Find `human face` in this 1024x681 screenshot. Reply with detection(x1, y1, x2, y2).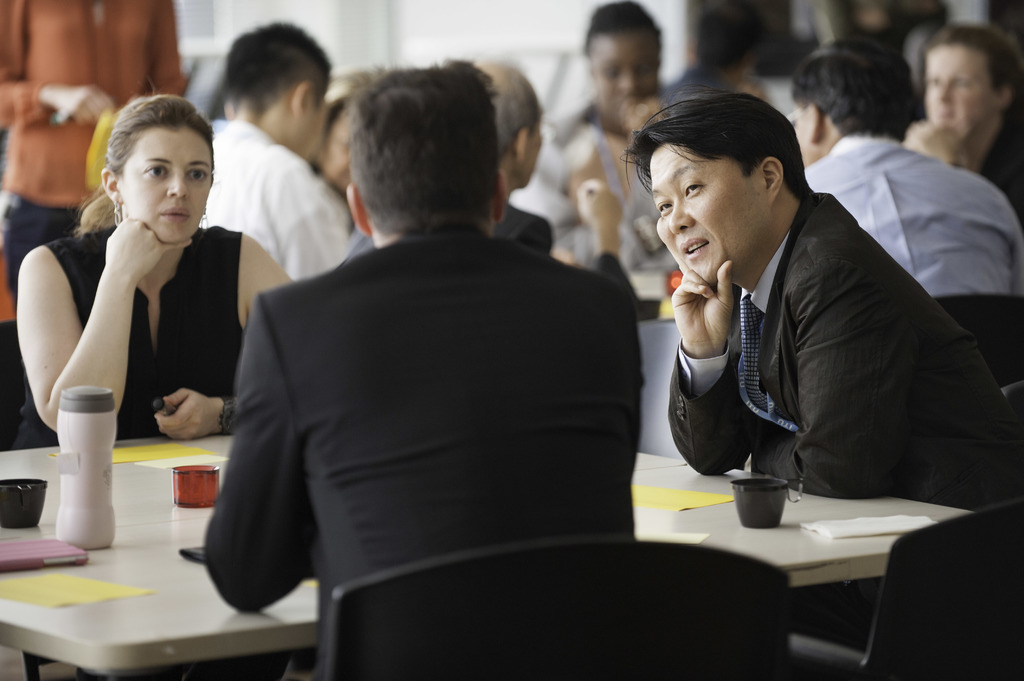
detection(799, 97, 833, 162).
